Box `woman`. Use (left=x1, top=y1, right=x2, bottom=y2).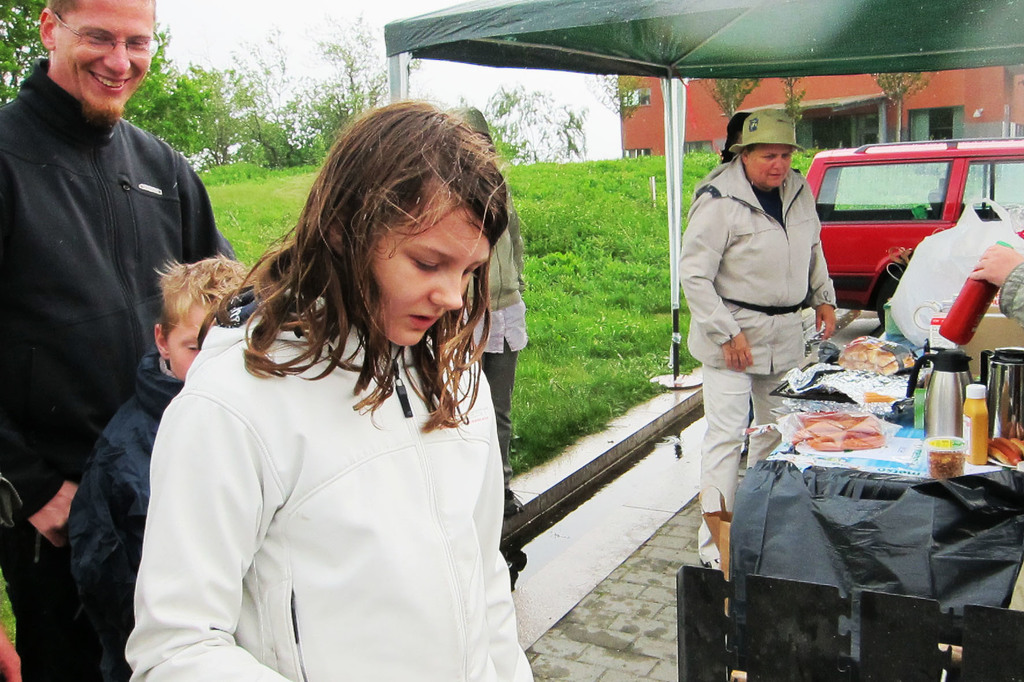
(left=122, top=107, right=523, bottom=681).
